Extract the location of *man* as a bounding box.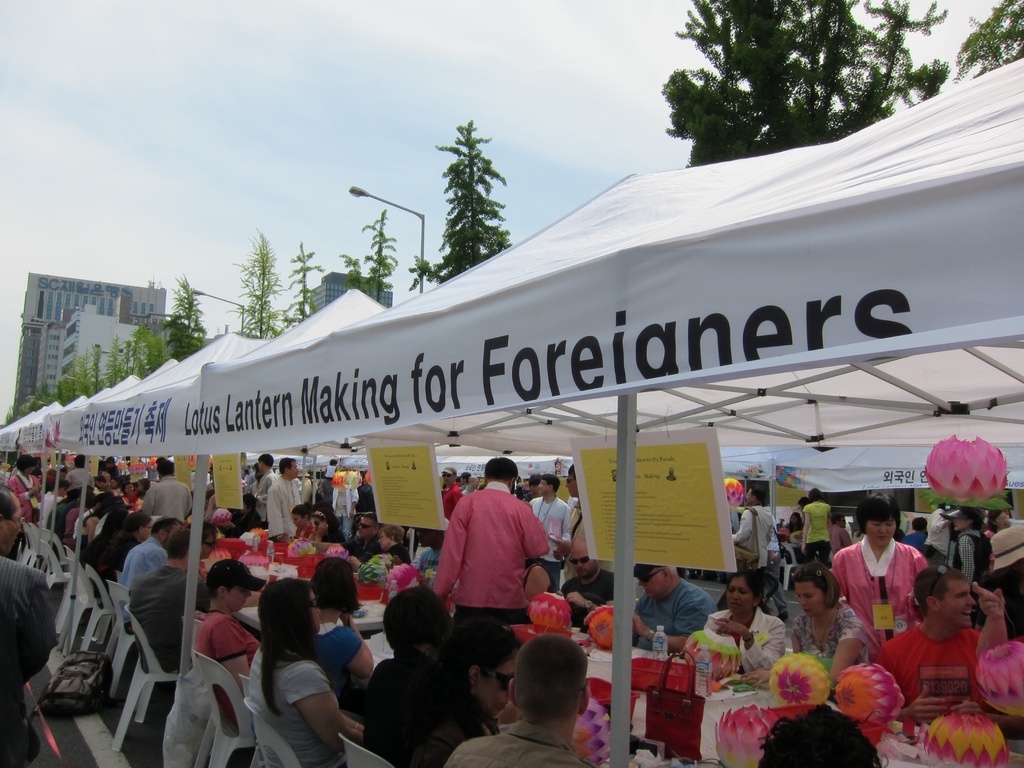
<region>63, 458, 94, 488</region>.
